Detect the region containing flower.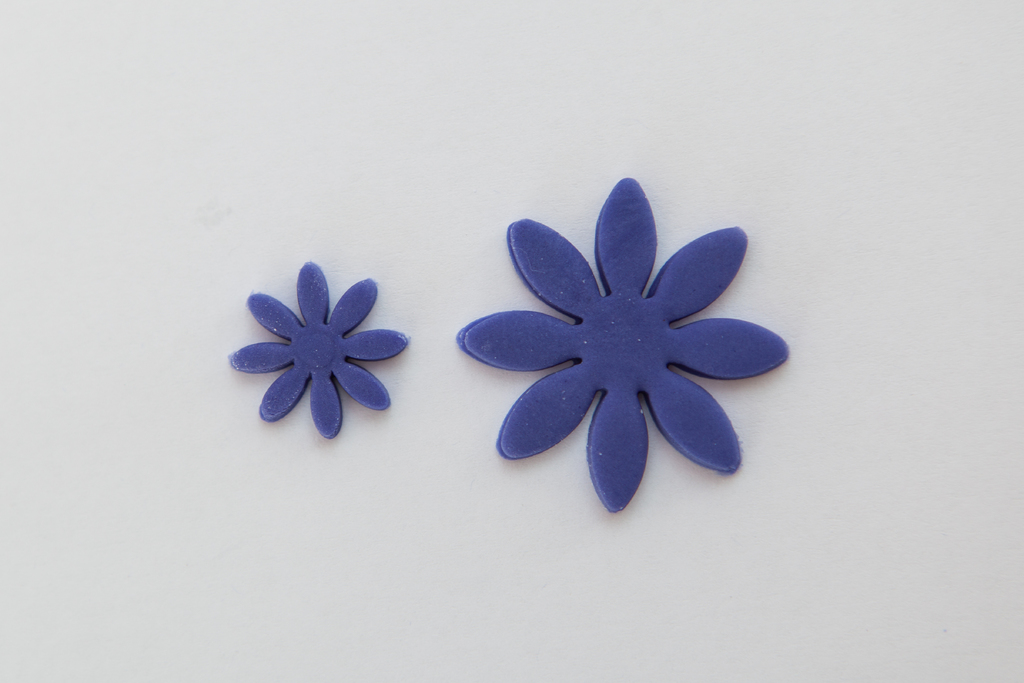
rect(230, 259, 410, 441).
